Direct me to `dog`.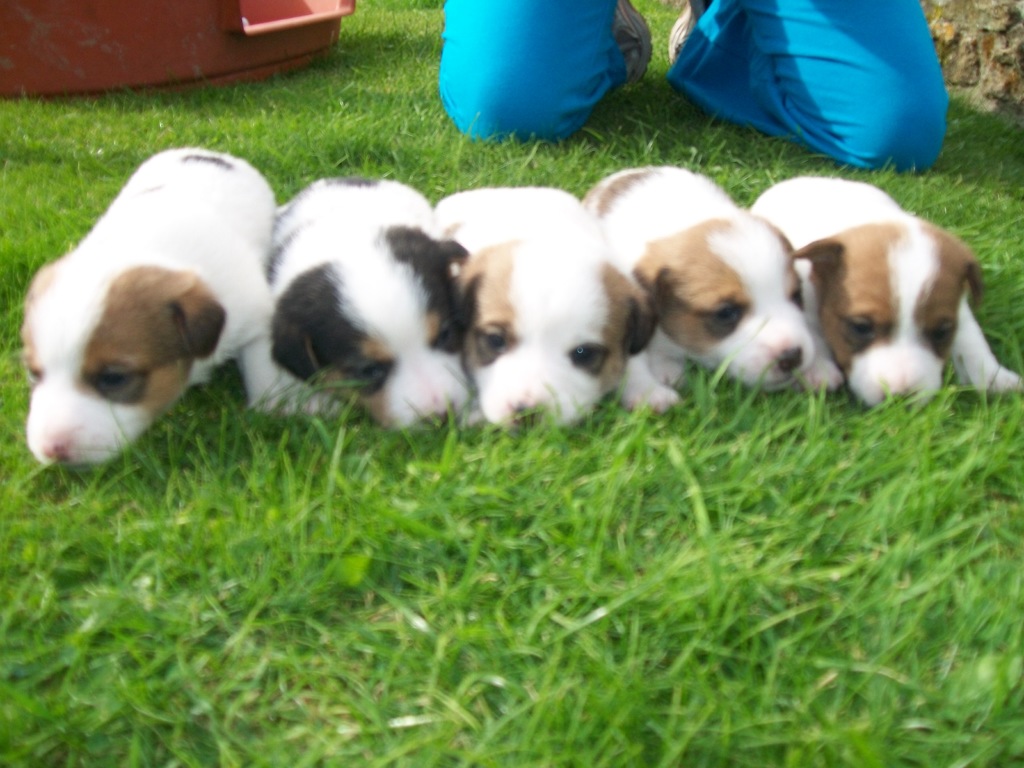
Direction: <bbox>586, 164, 819, 413</bbox>.
